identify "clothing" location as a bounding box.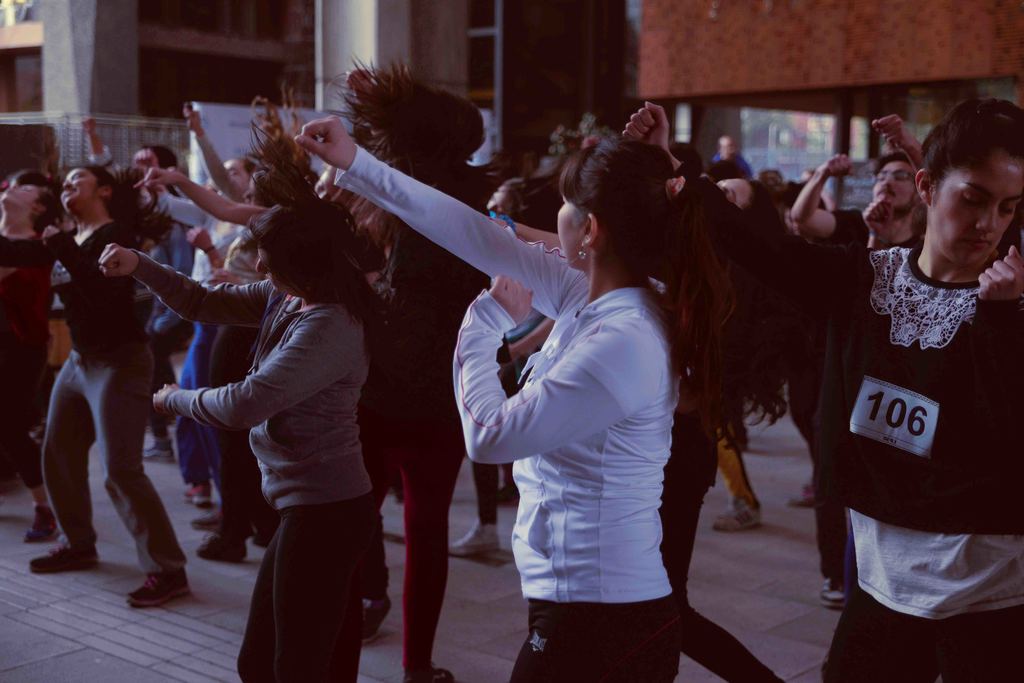
0/222/180/568.
